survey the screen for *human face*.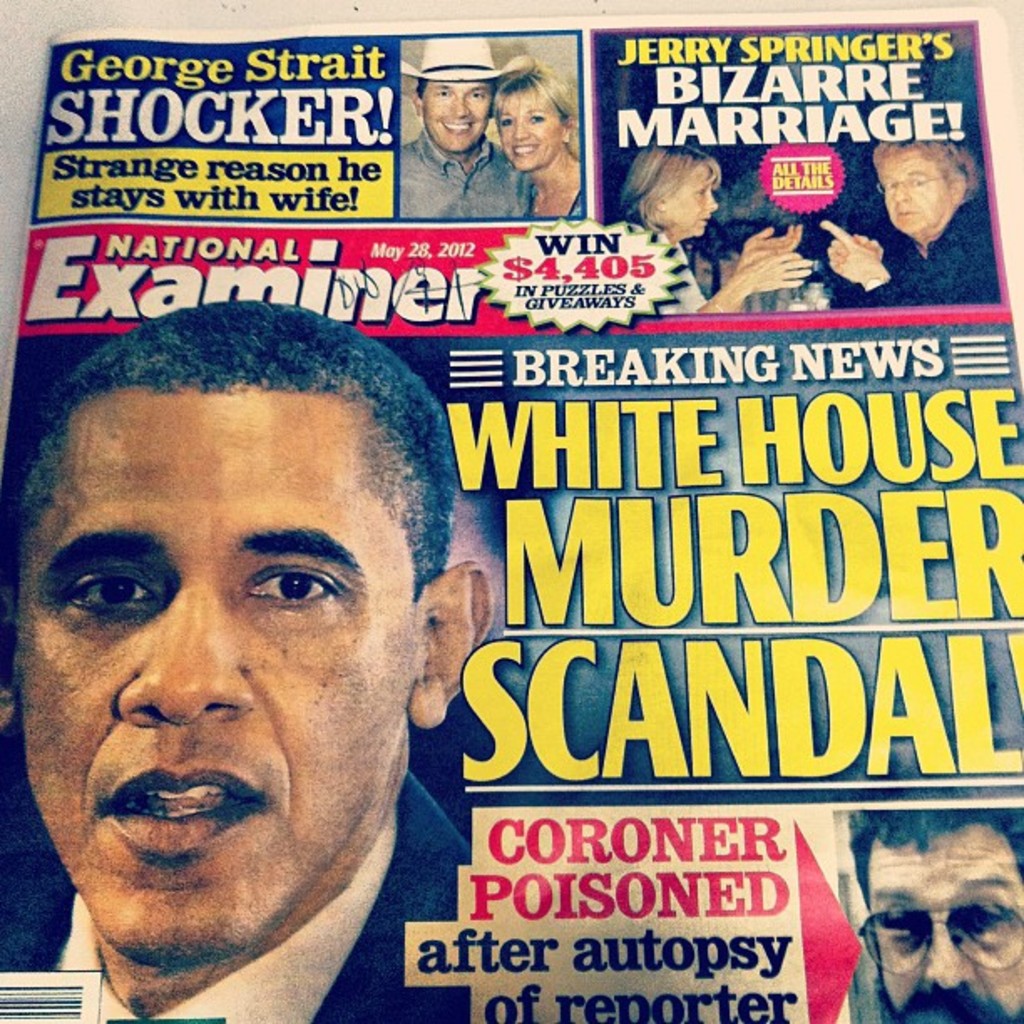
Survey found: rect(865, 825, 1022, 1019).
